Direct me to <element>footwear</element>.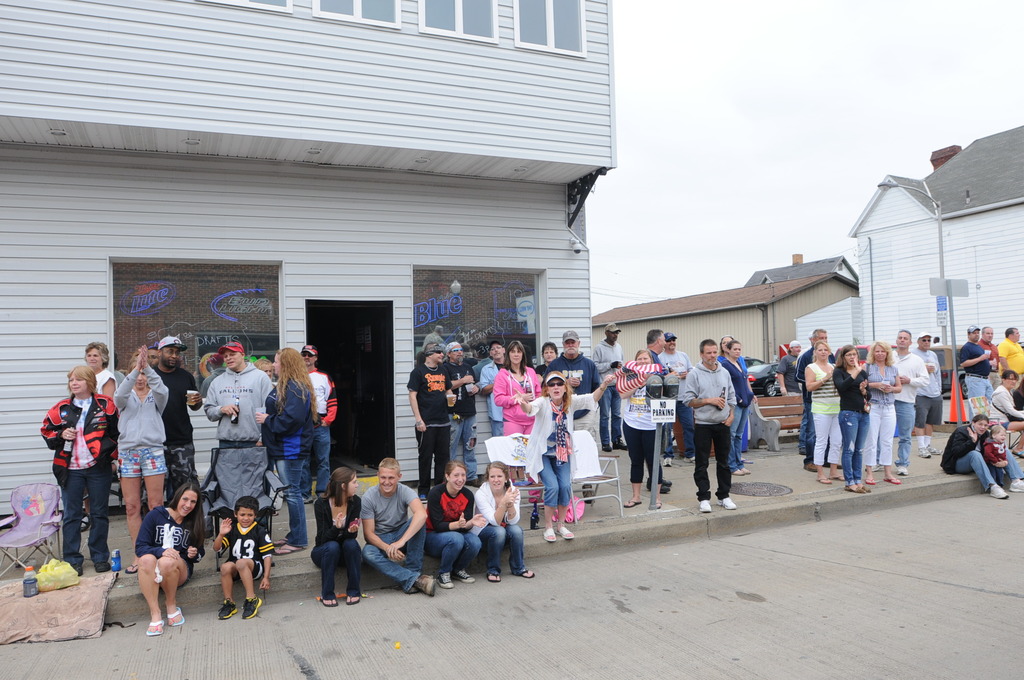
Direction: 884 478 901 486.
